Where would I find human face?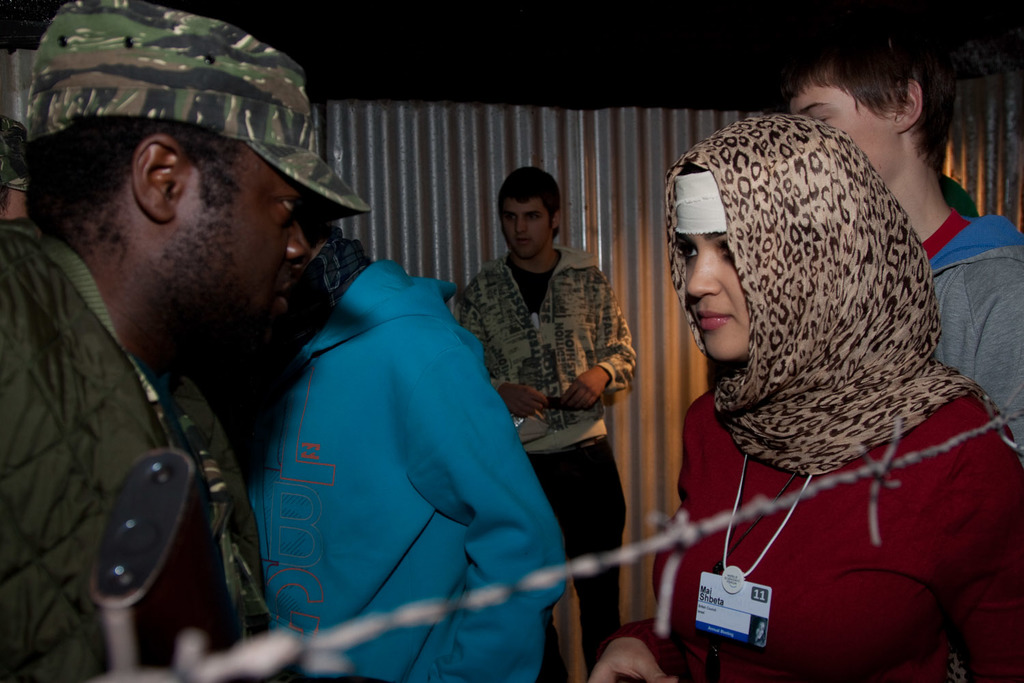
At bbox=[503, 197, 553, 261].
